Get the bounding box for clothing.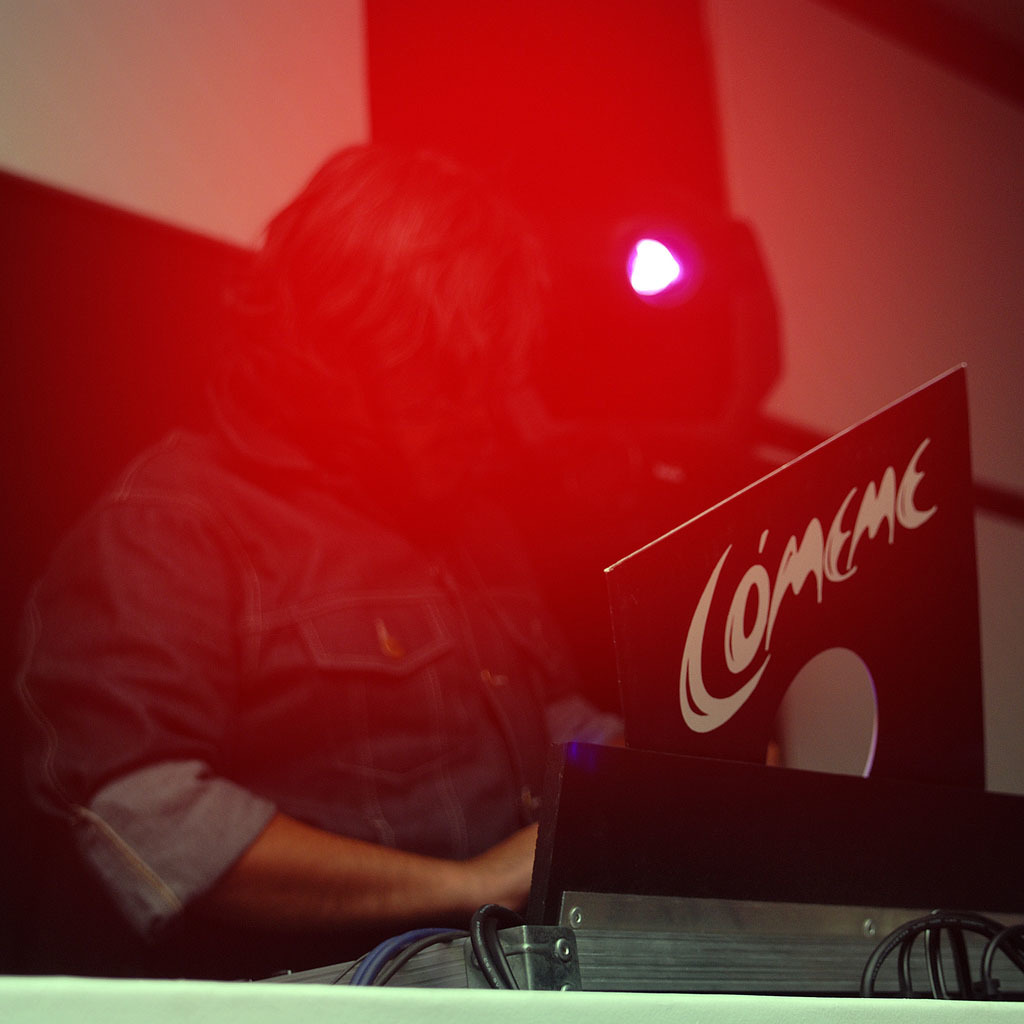
region(63, 324, 598, 936).
